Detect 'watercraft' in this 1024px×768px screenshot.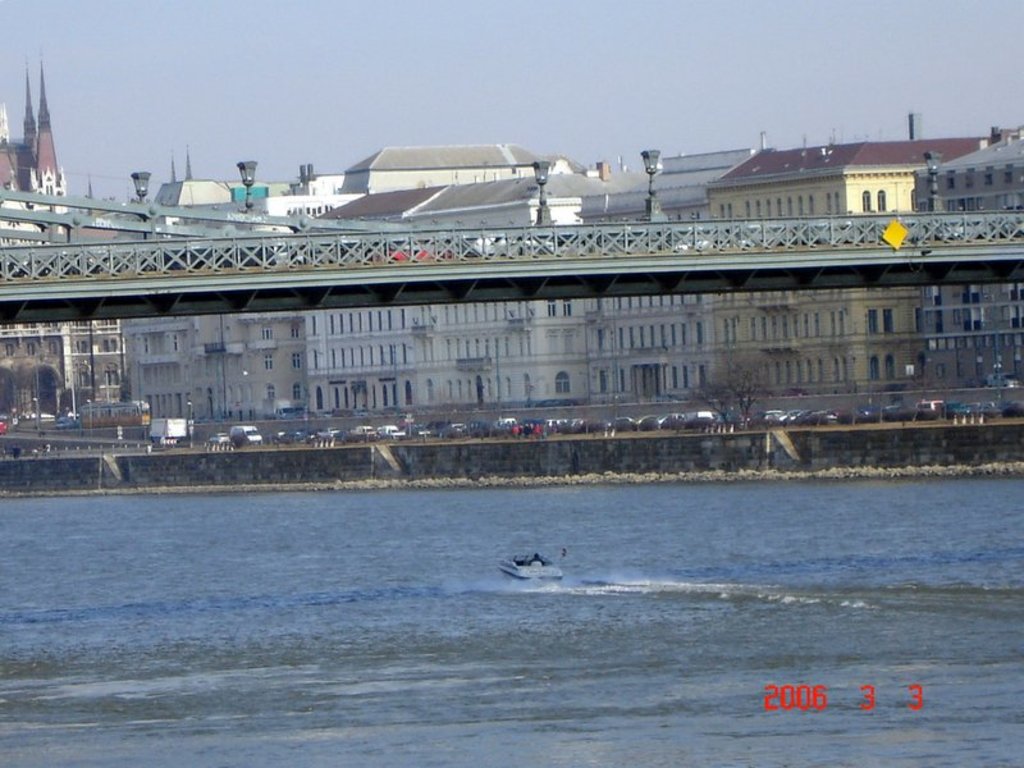
Detection: 494:547:556:571.
